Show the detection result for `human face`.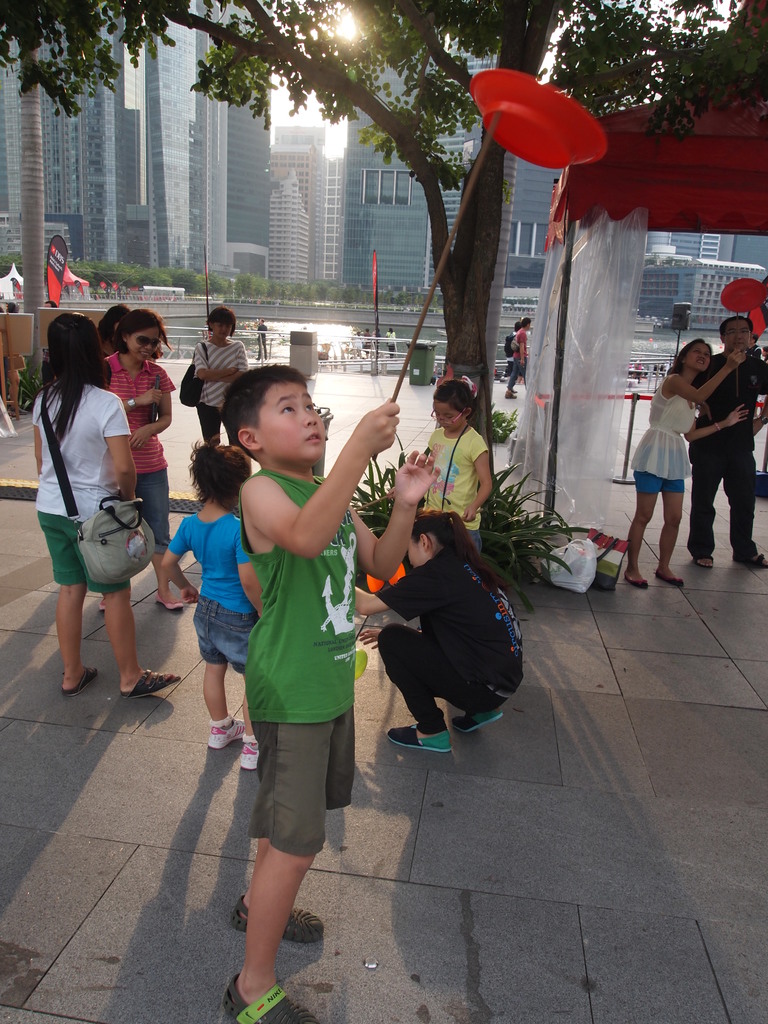
(429,401,465,433).
